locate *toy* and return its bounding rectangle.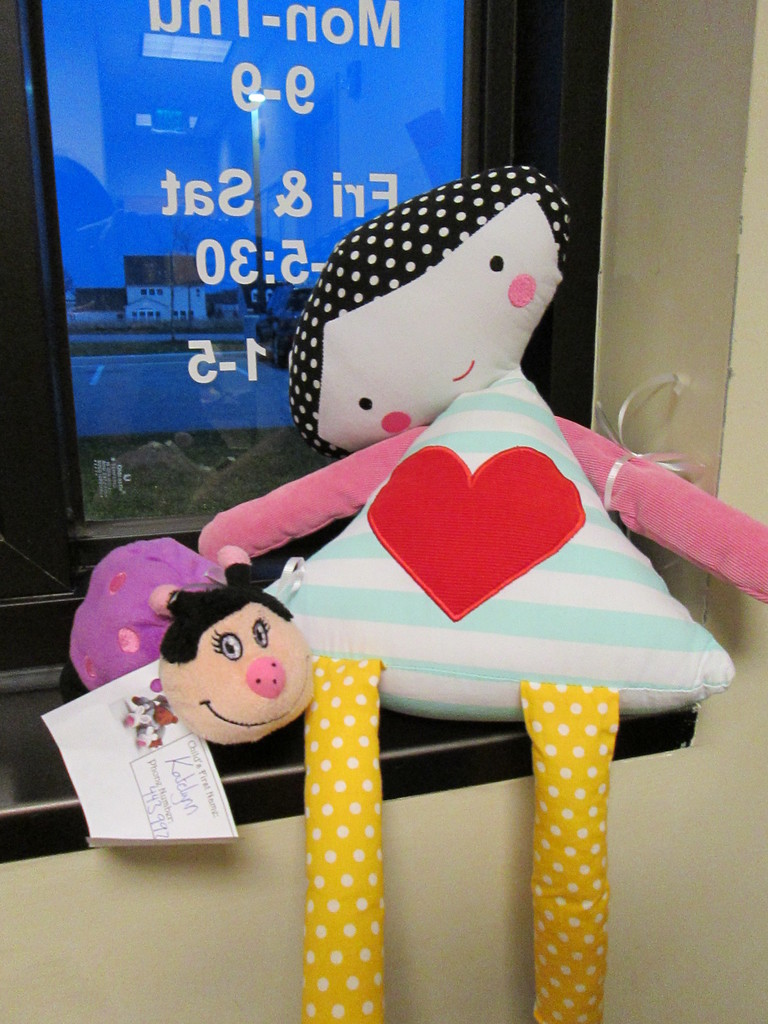
182:161:767:1023.
